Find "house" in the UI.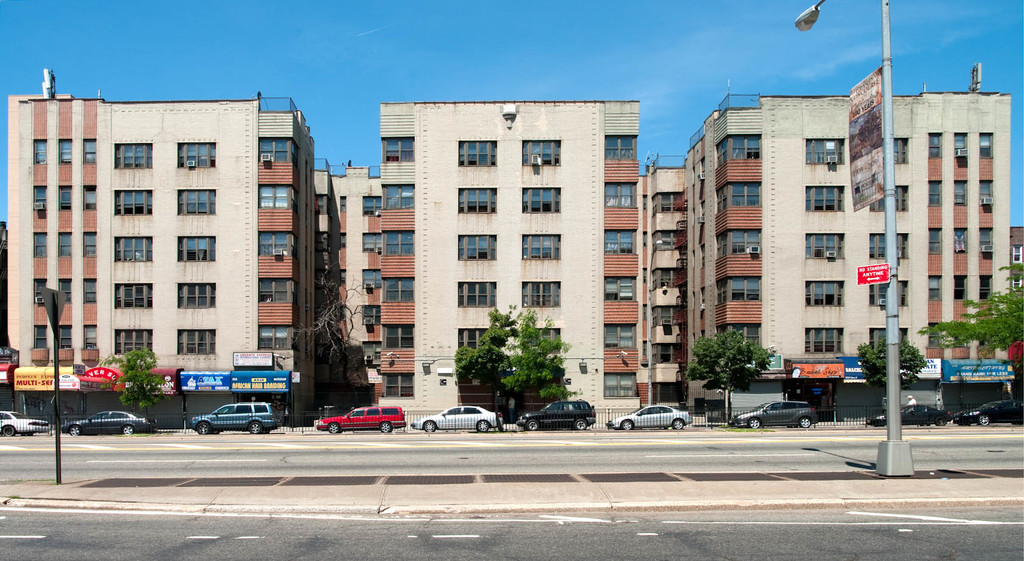
UI element at <region>348, 169, 380, 400</region>.
